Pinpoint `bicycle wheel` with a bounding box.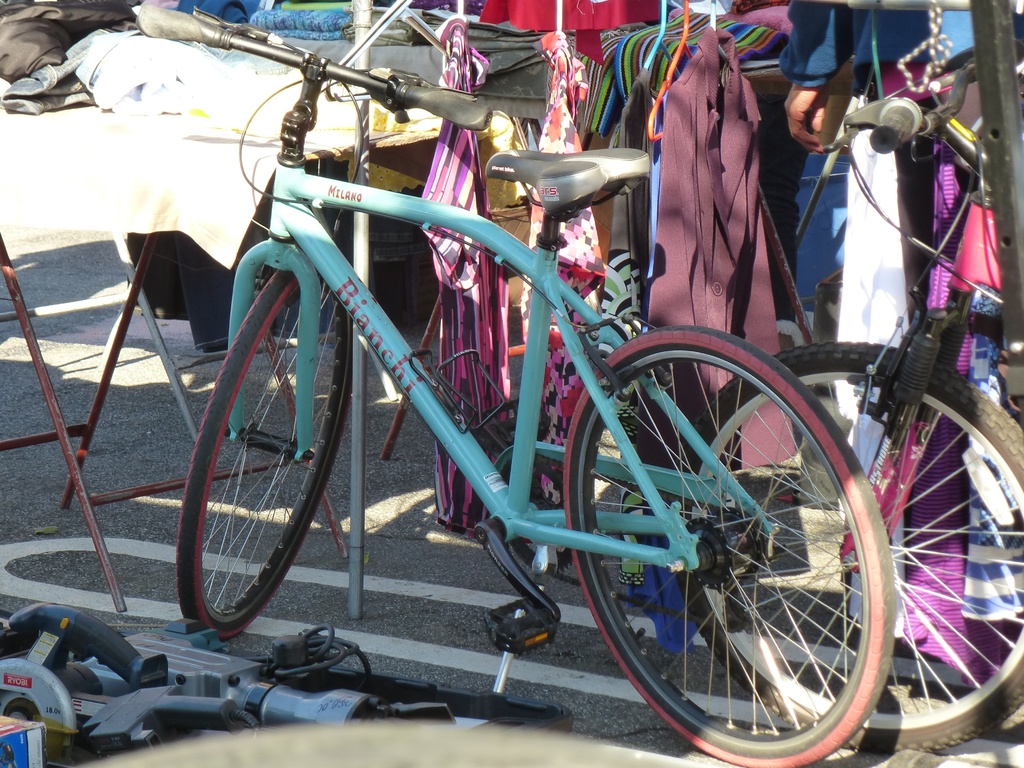
Rect(676, 335, 1023, 756).
